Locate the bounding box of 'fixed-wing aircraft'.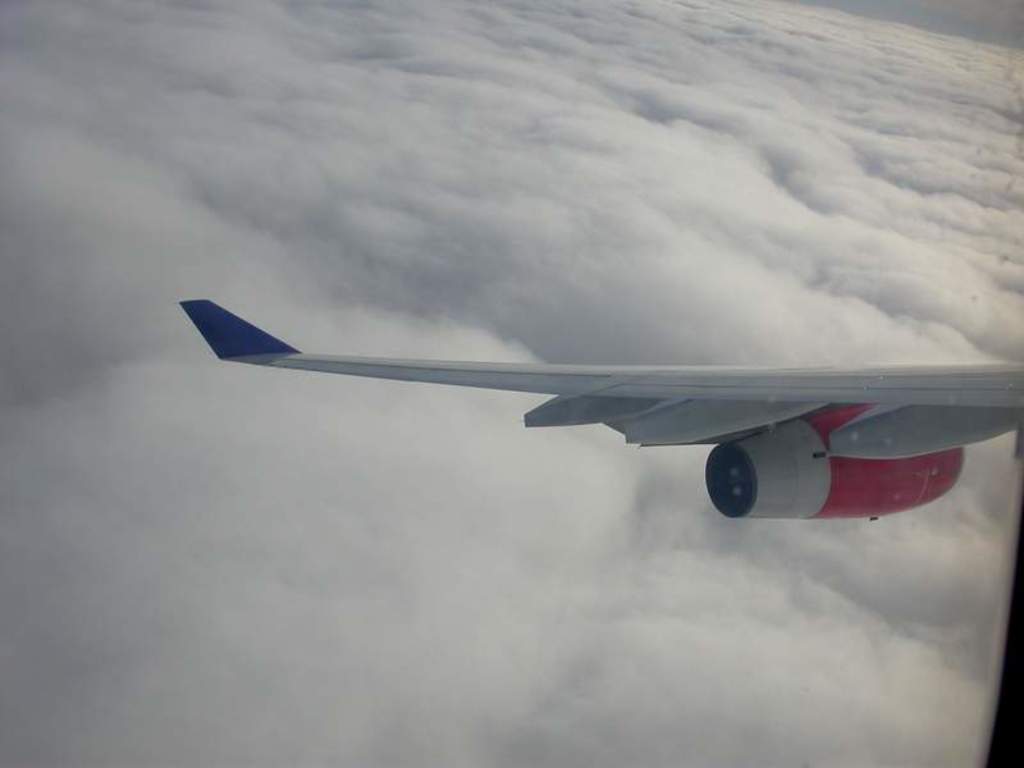
Bounding box: pyautogui.locateOnScreen(179, 296, 1023, 525).
